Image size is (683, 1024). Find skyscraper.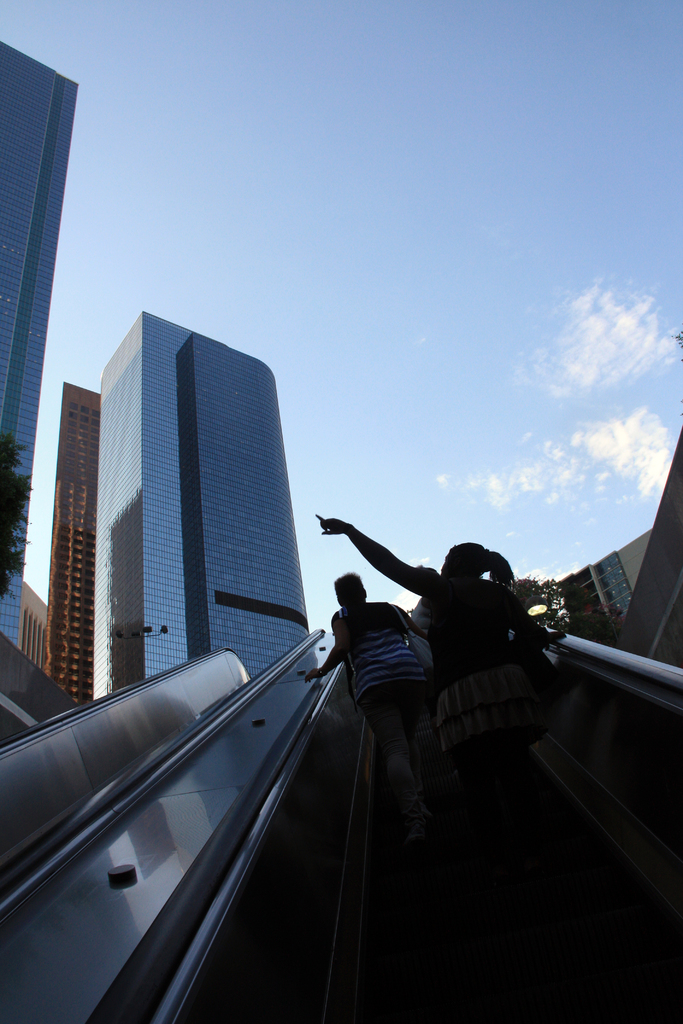
(left=0, top=42, right=78, bottom=646).
